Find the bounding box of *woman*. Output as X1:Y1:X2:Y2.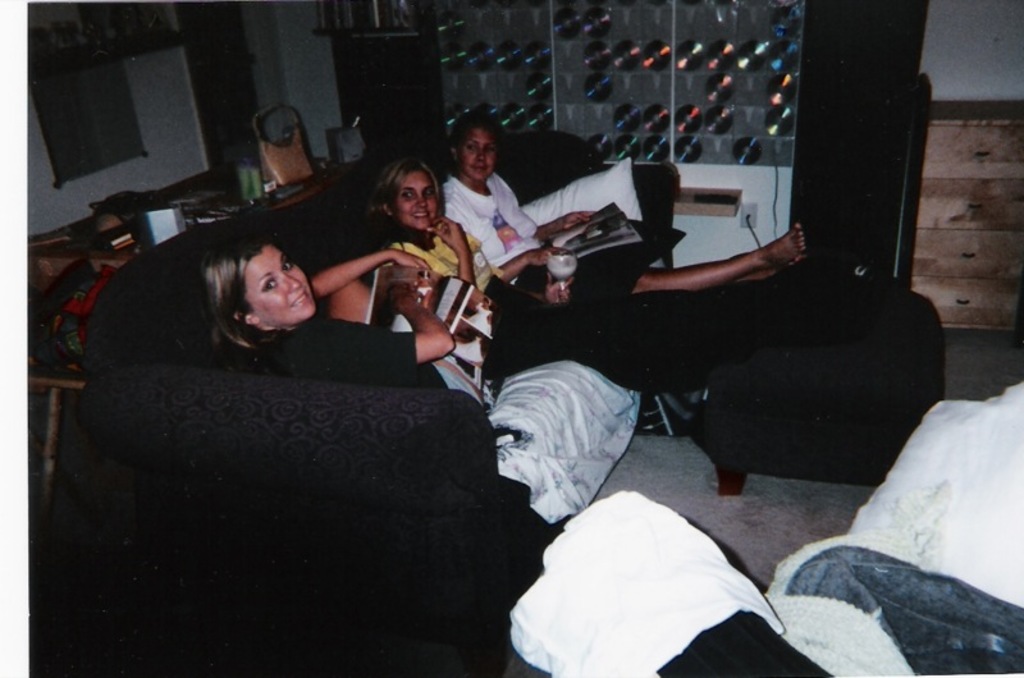
369:156:759:375.
